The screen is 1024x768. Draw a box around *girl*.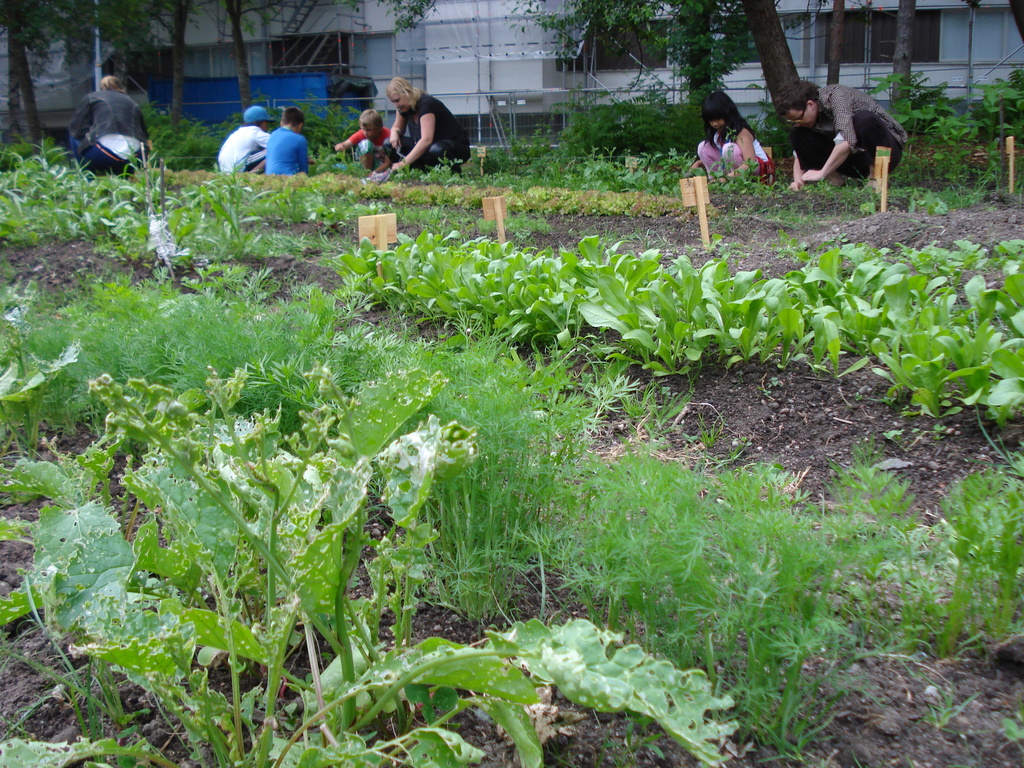
[left=689, top=91, right=776, bottom=184].
